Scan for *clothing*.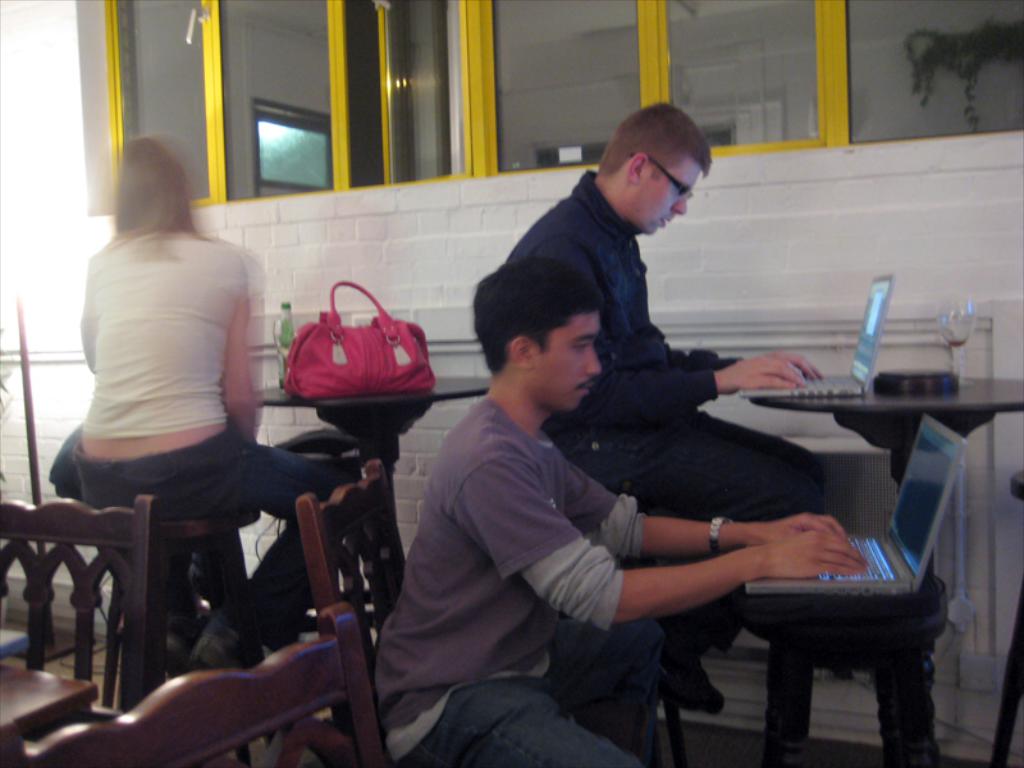
Scan result: (x1=69, y1=227, x2=356, y2=634).
